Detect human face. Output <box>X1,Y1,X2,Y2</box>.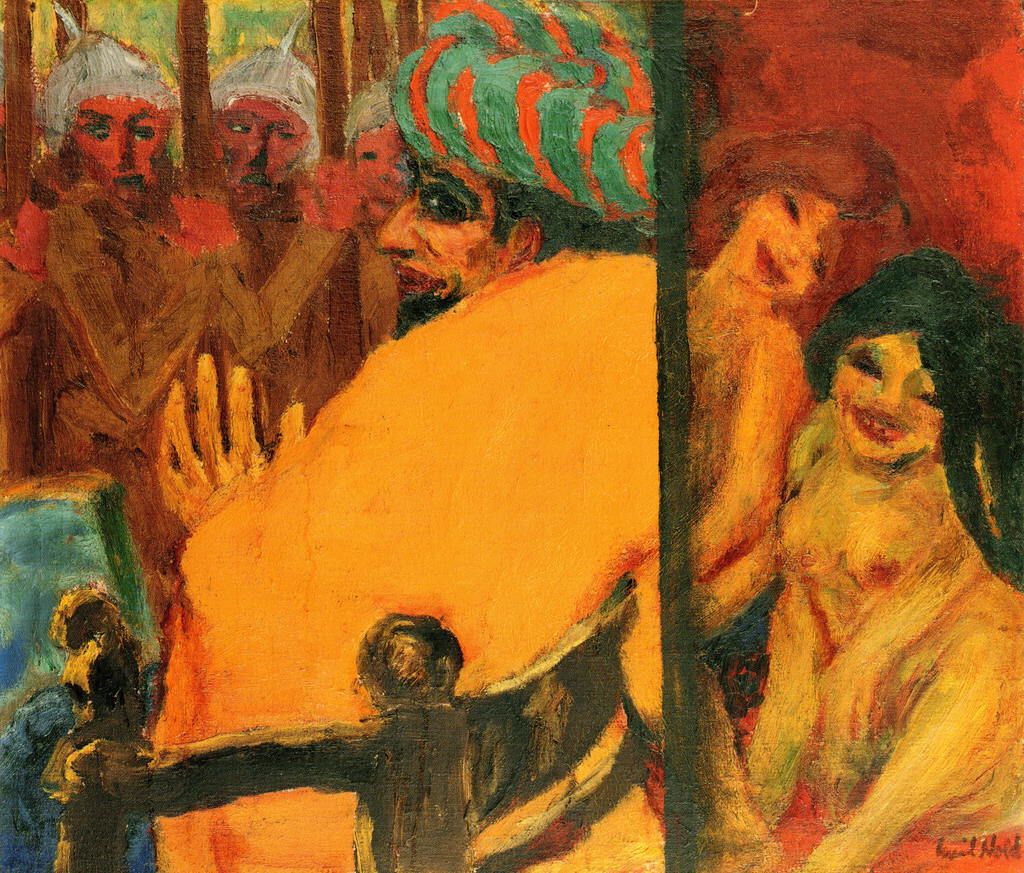
<box>835,334,941,467</box>.
